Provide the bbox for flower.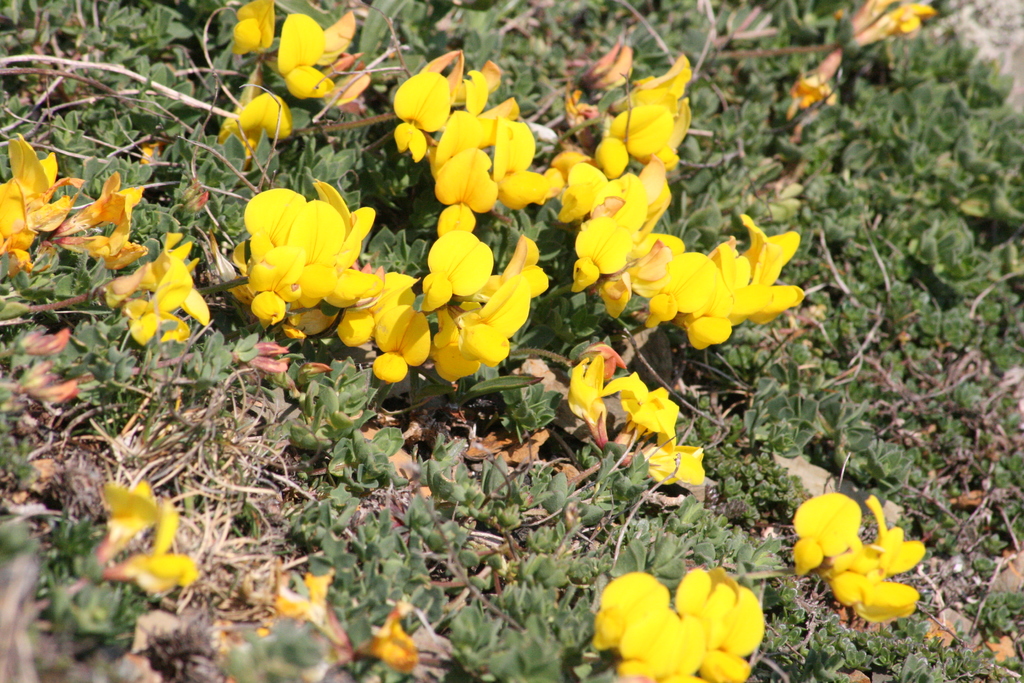
region(278, 16, 333, 101).
